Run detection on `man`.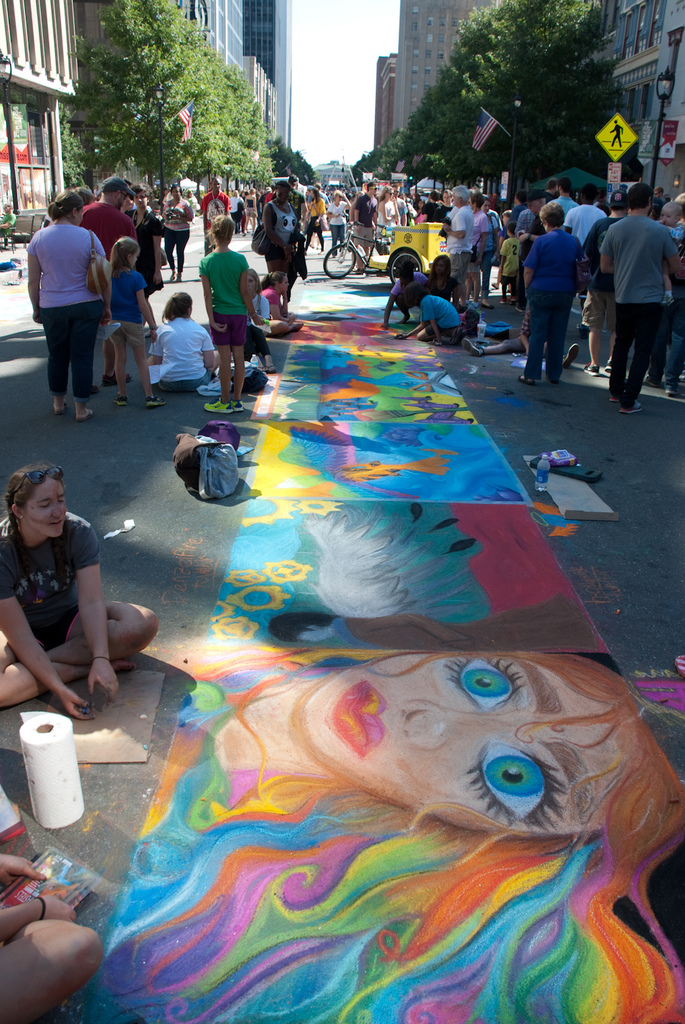
Result: (left=286, top=175, right=309, bottom=231).
